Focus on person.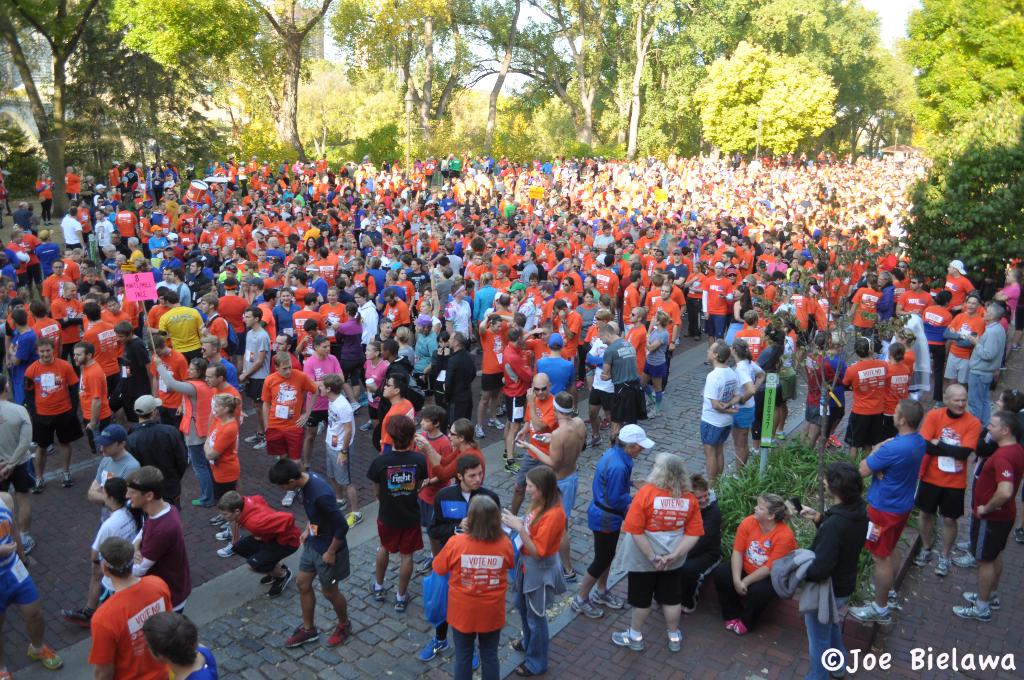
Focused at bbox=[433, 490, 527, 669].
